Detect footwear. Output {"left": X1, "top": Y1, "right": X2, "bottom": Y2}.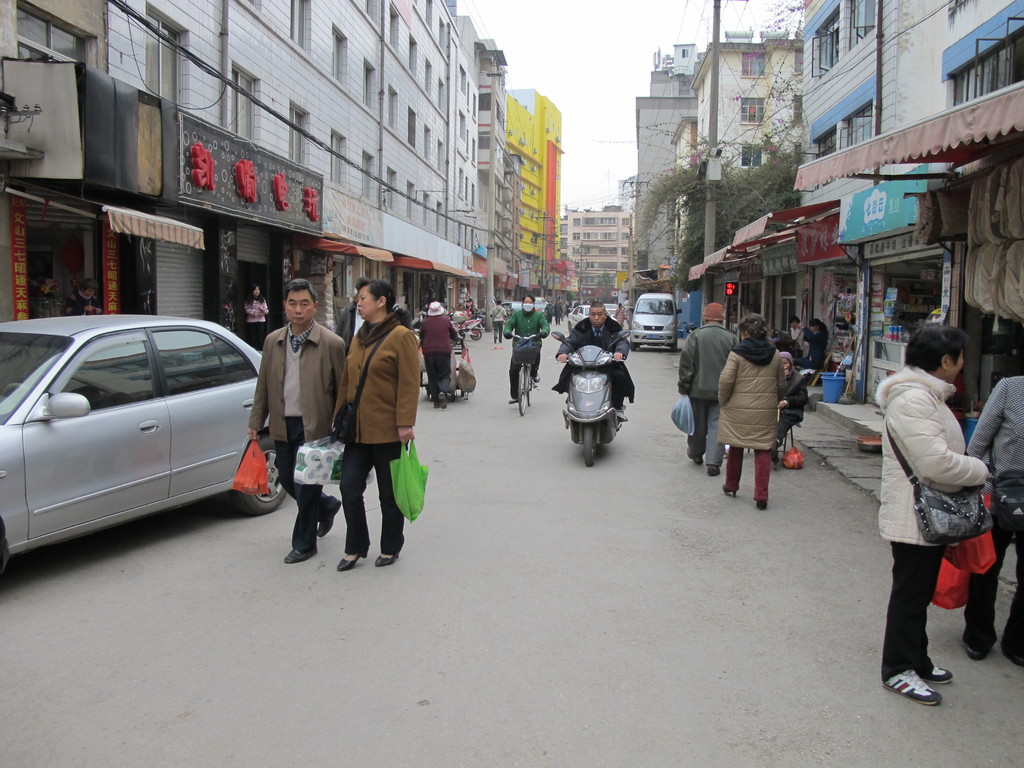
{"left": 507, "top": 397, "right": 518, "bottom": 405}.
